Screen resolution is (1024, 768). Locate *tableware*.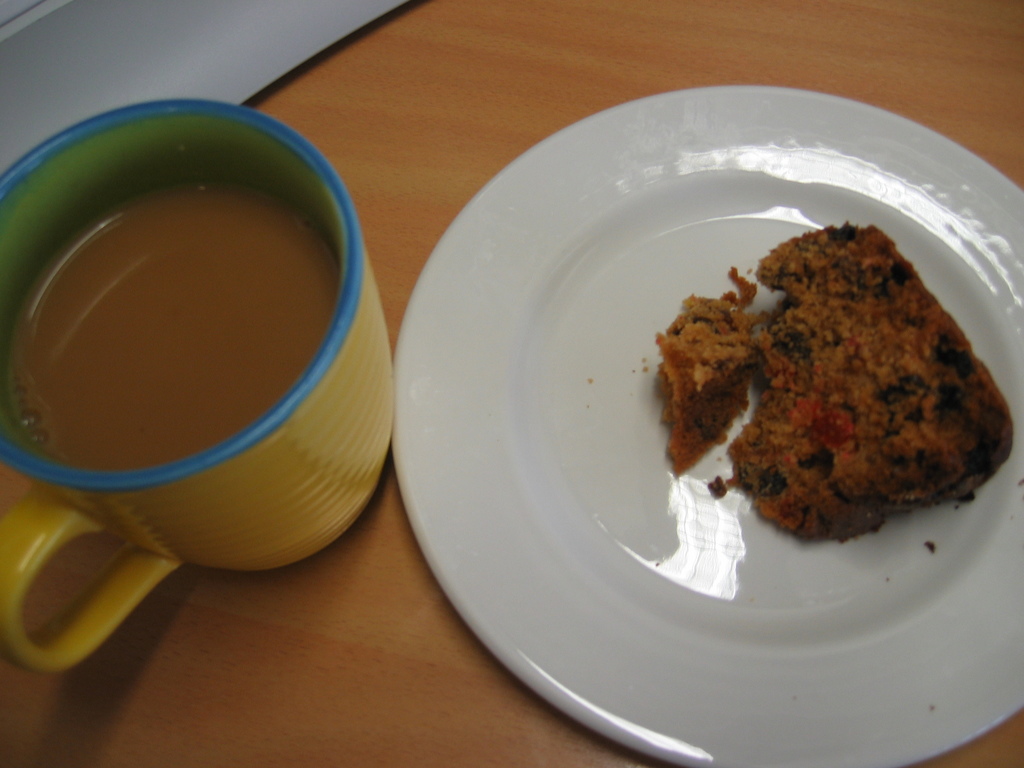
{"left": 369, "top": 84, "right": 1023, "bottom": 716}.
